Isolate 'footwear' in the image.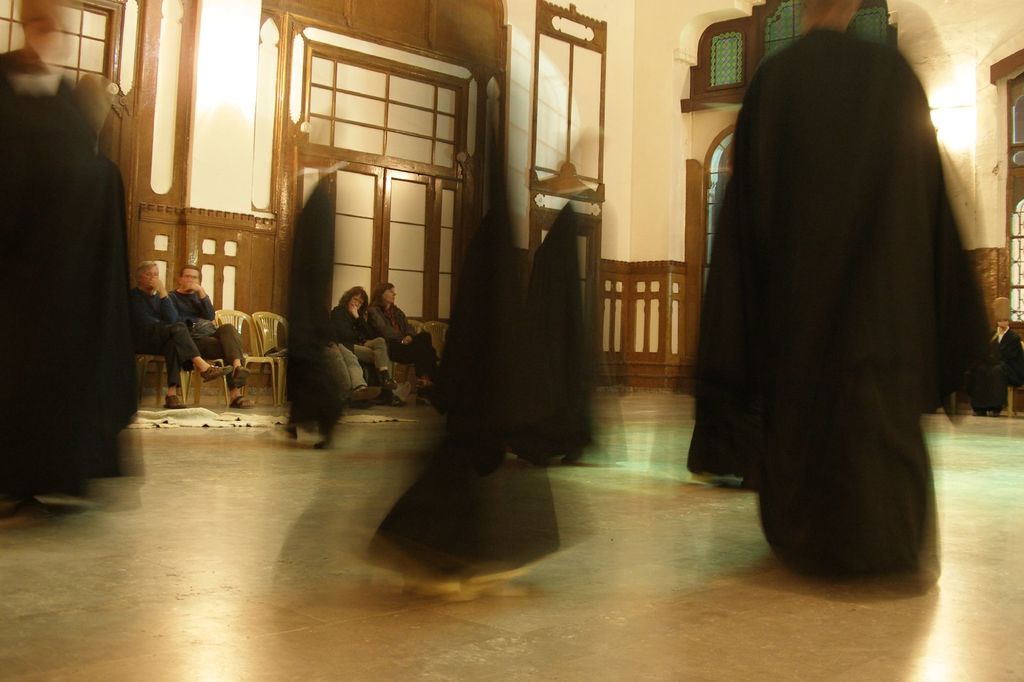
Isolated region: {"left": 385, "top": 377, "right": 400, "bottom": 388}.
